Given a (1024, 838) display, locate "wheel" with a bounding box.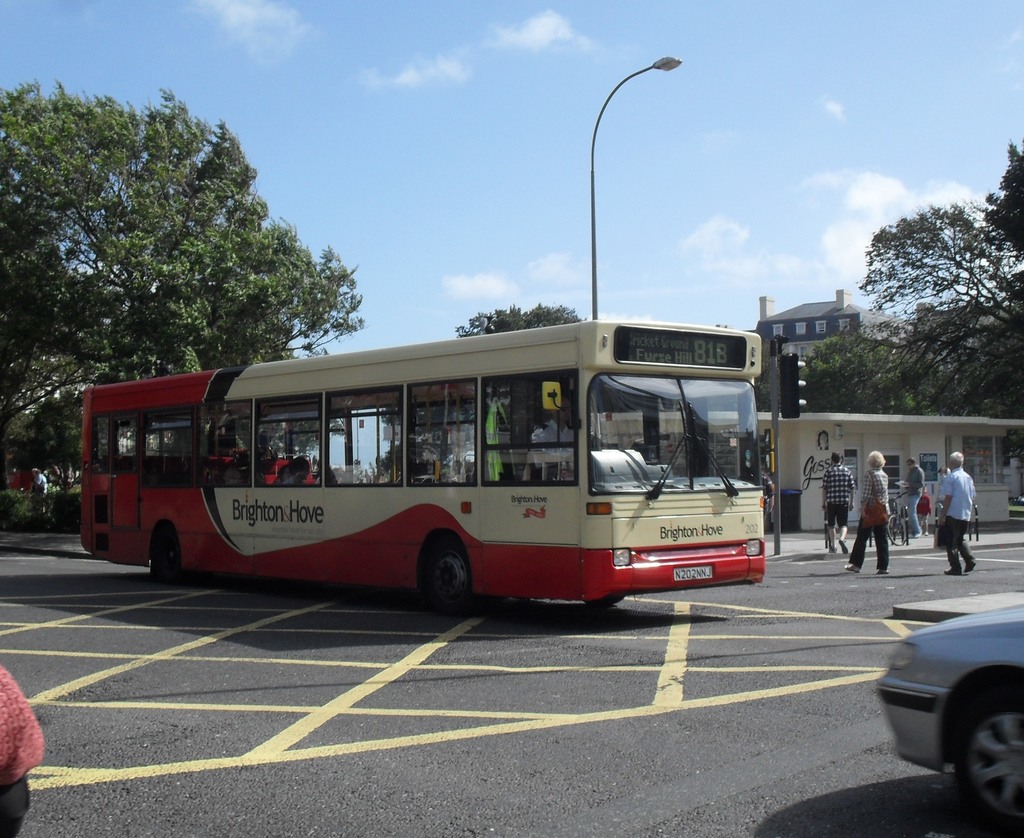
Located: bbox=(437, 544, 479, 615).
